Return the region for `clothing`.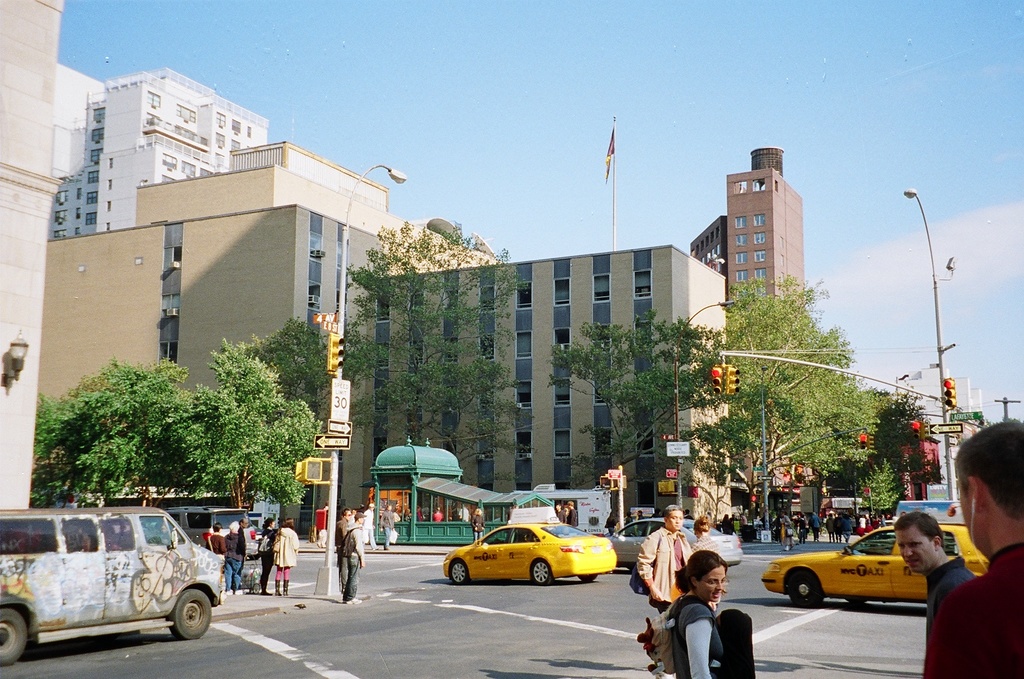
crop(800, 516, 808, 542).
